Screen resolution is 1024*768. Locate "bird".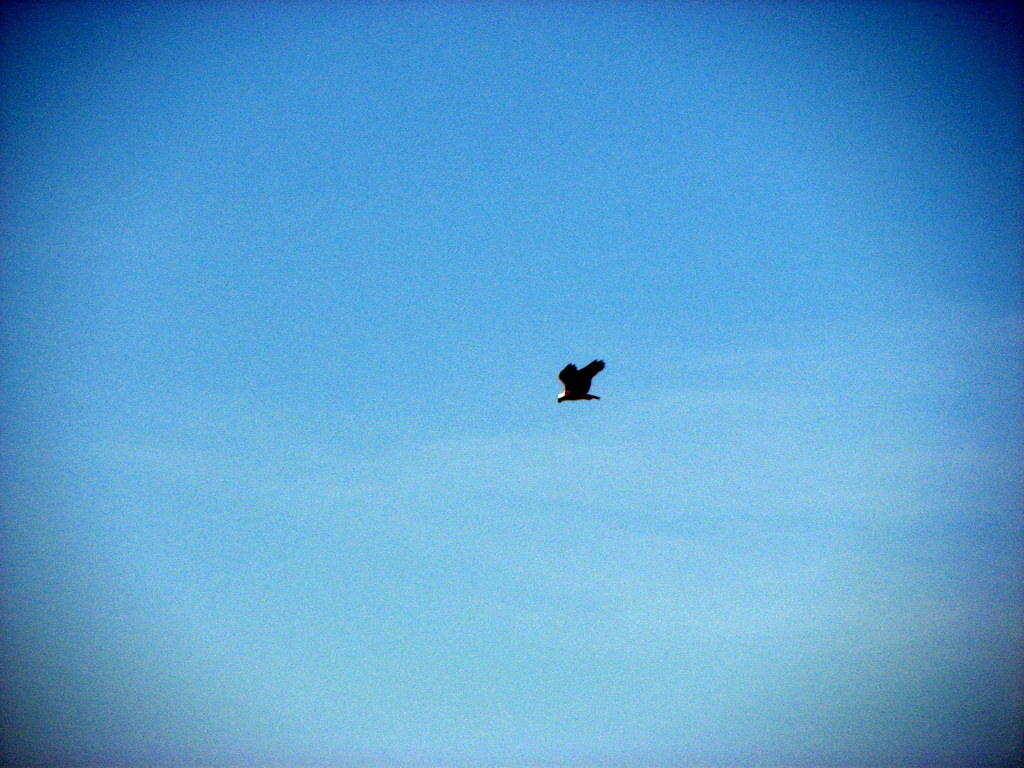
left=534, top=356, right=609, bottom=422.
